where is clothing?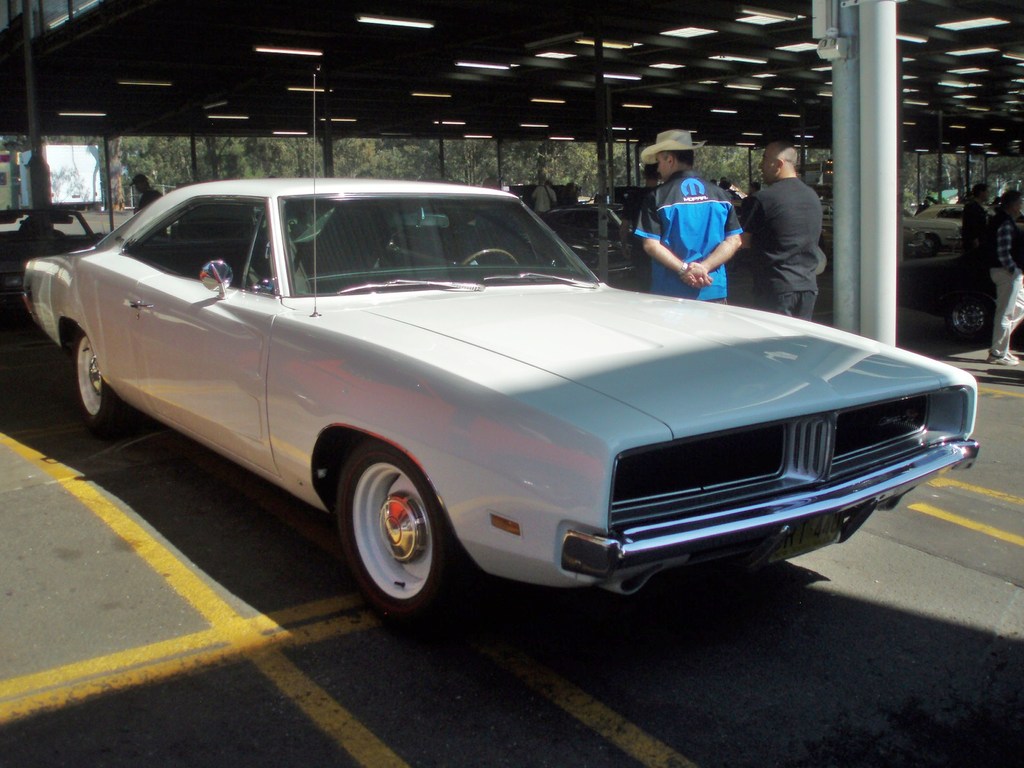
[990, 204, 1023, 362].
